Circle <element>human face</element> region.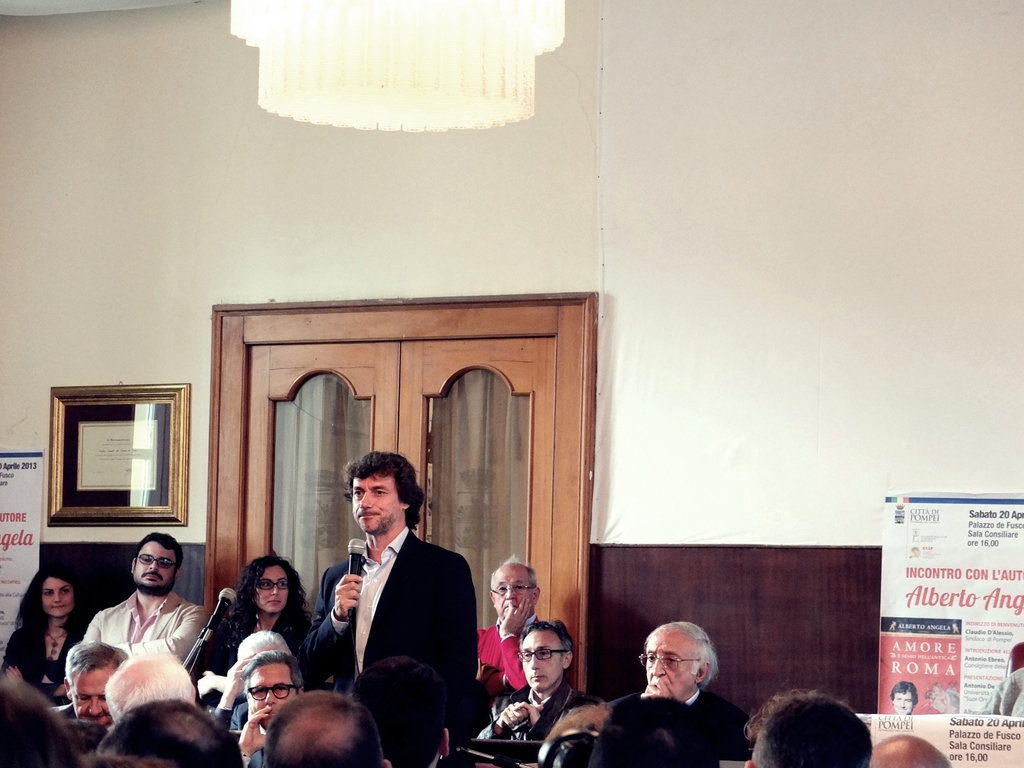
Region: crop(74, 671, 117, 728).
